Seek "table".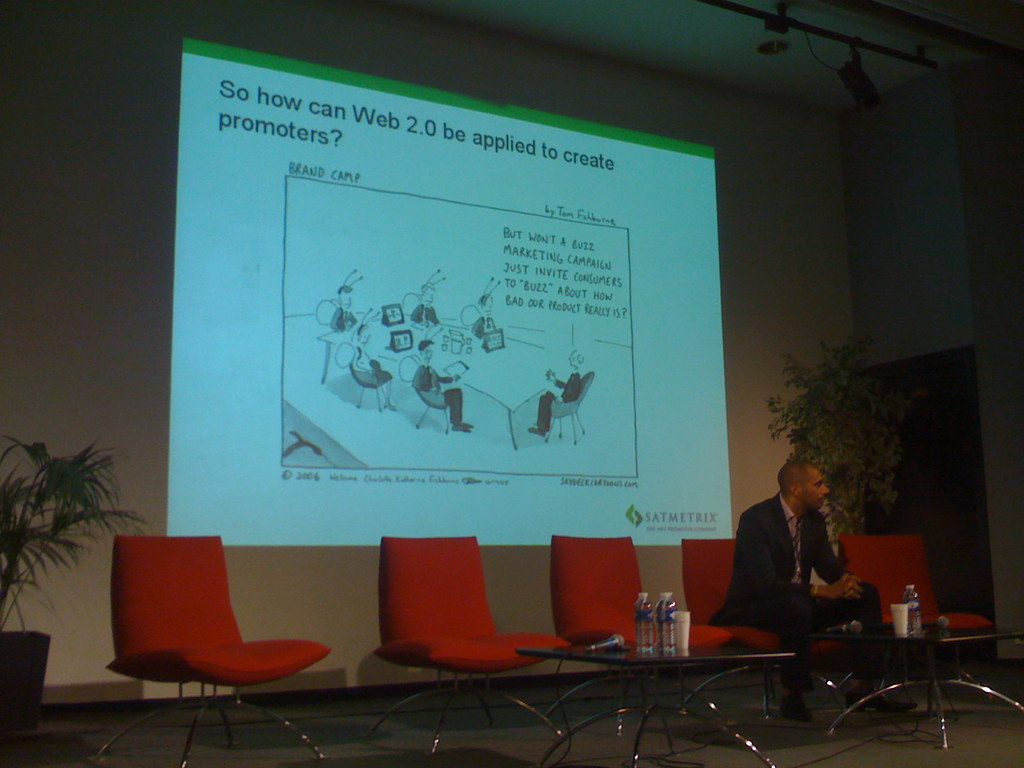
select_region(835, 630, 1004, 718).
